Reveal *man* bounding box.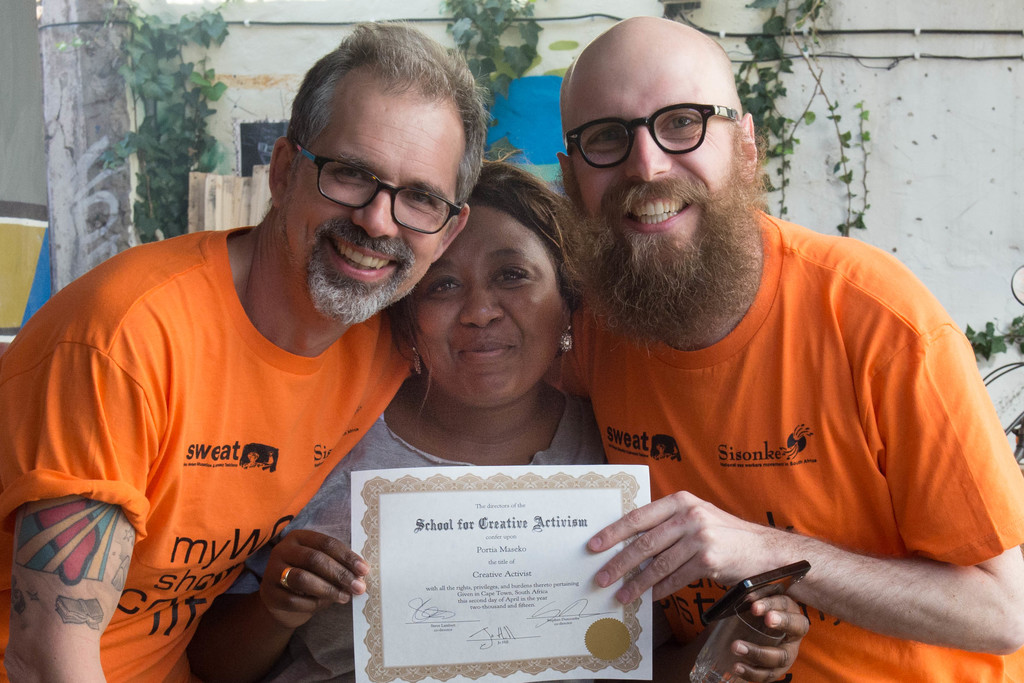
Revealed: box(0, 22, 500, 682).
